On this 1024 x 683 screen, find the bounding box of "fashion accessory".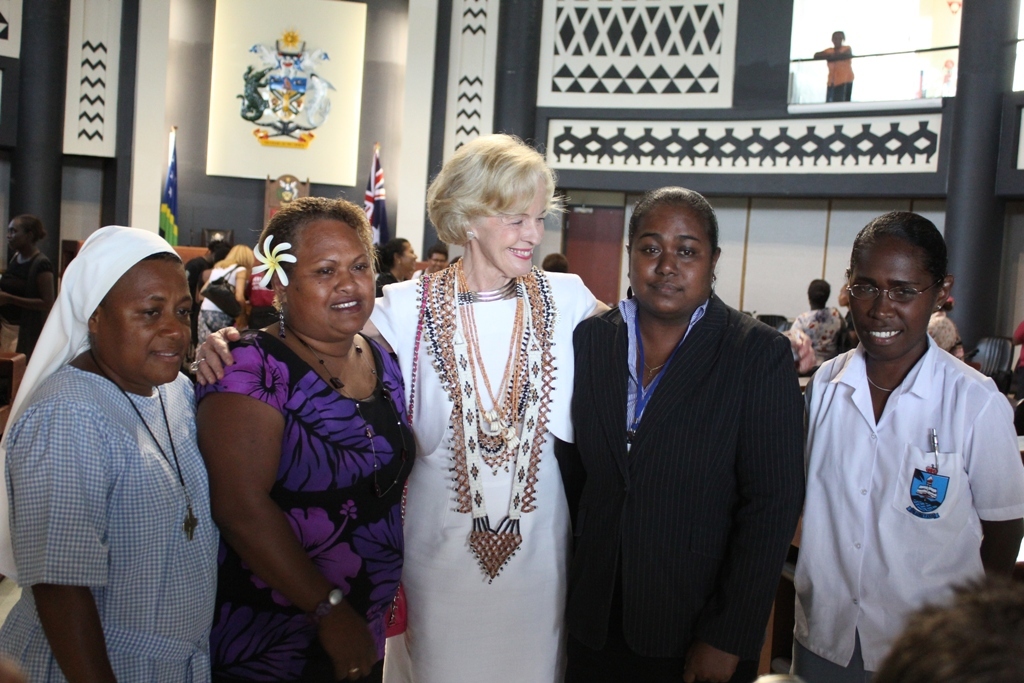
Bounding box: left=297, top=332, right=389, bottom=424.
